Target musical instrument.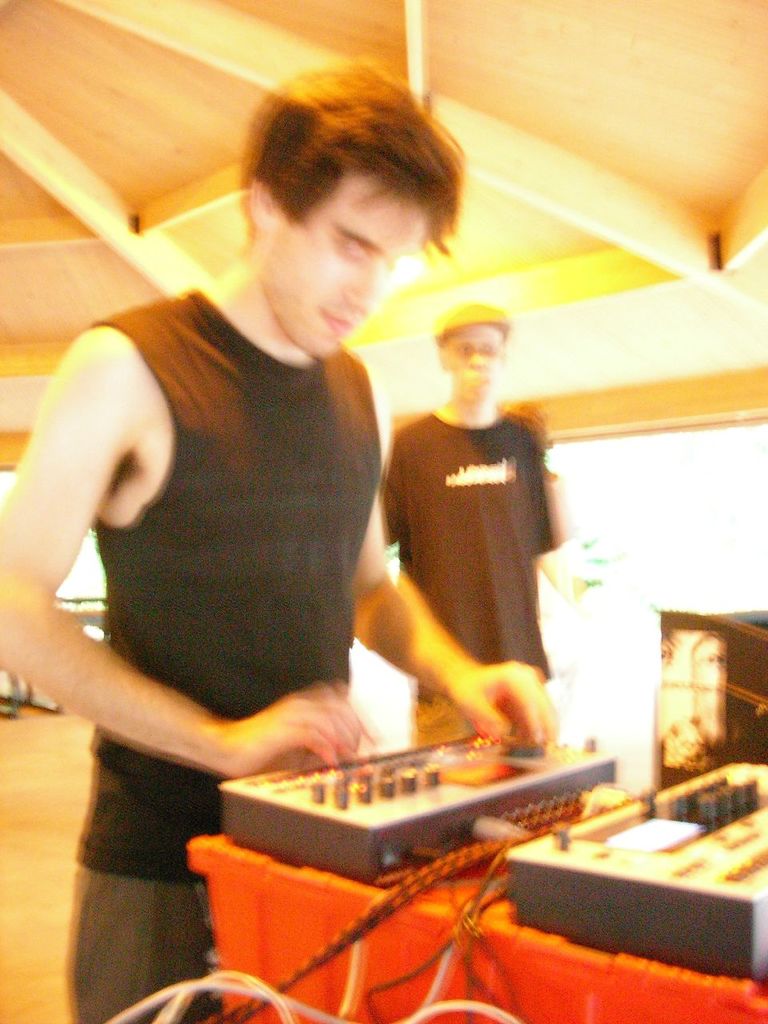
Target region: 478/754/767/973.
